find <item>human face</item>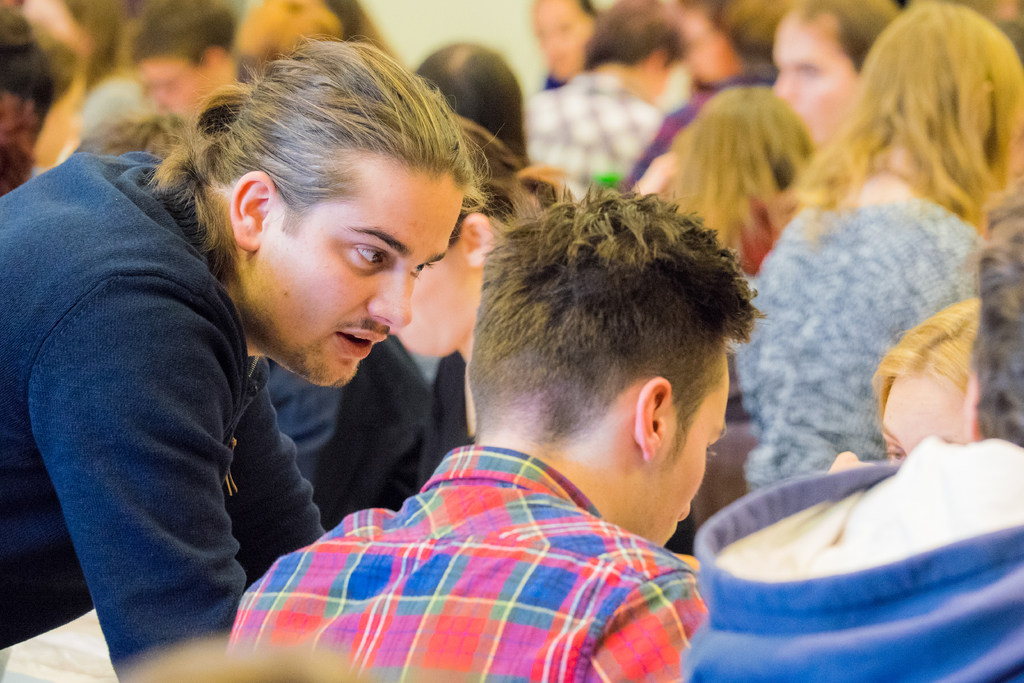
pyautogui.locateOnScreen(778, 22, 860, 146)
